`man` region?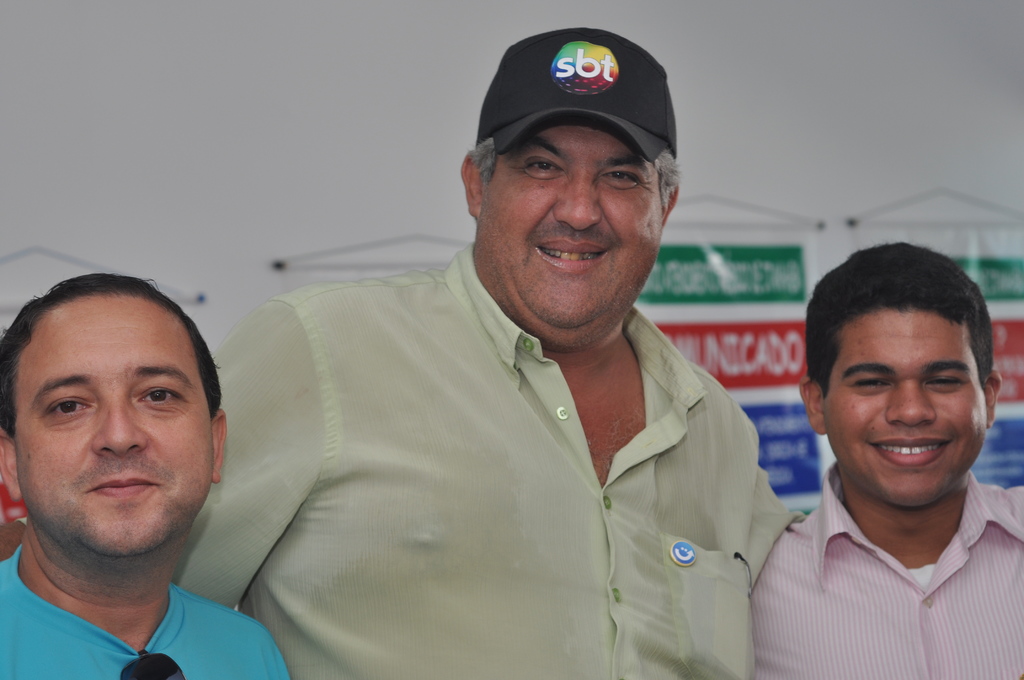
l=0, t=271, r=288, b=679
